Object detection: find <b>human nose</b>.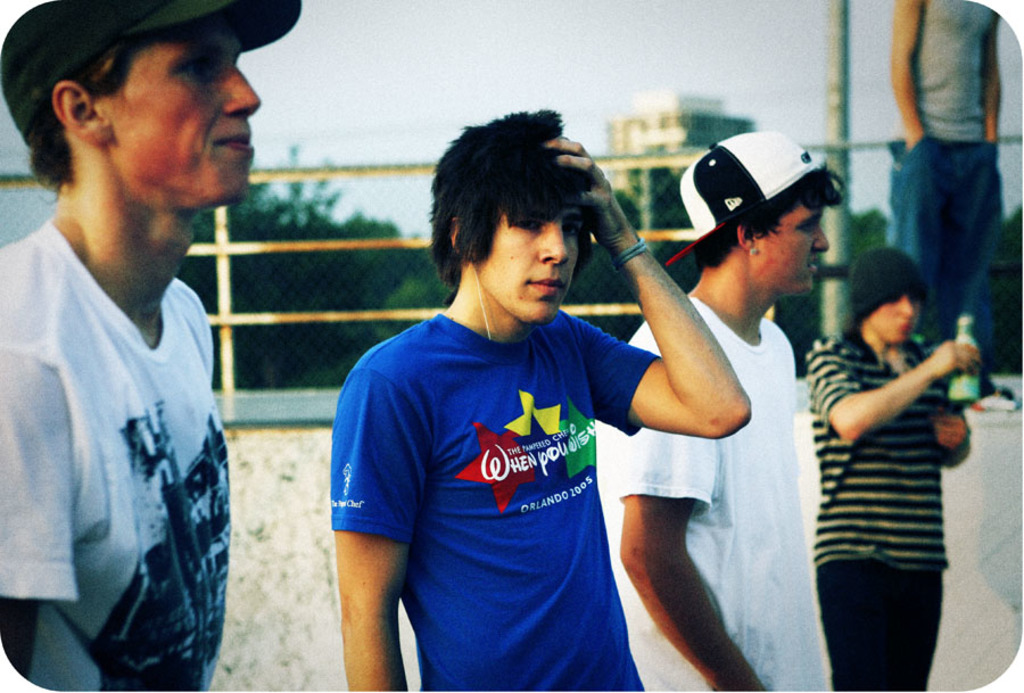
select_region(811, 229, 833, 253).
